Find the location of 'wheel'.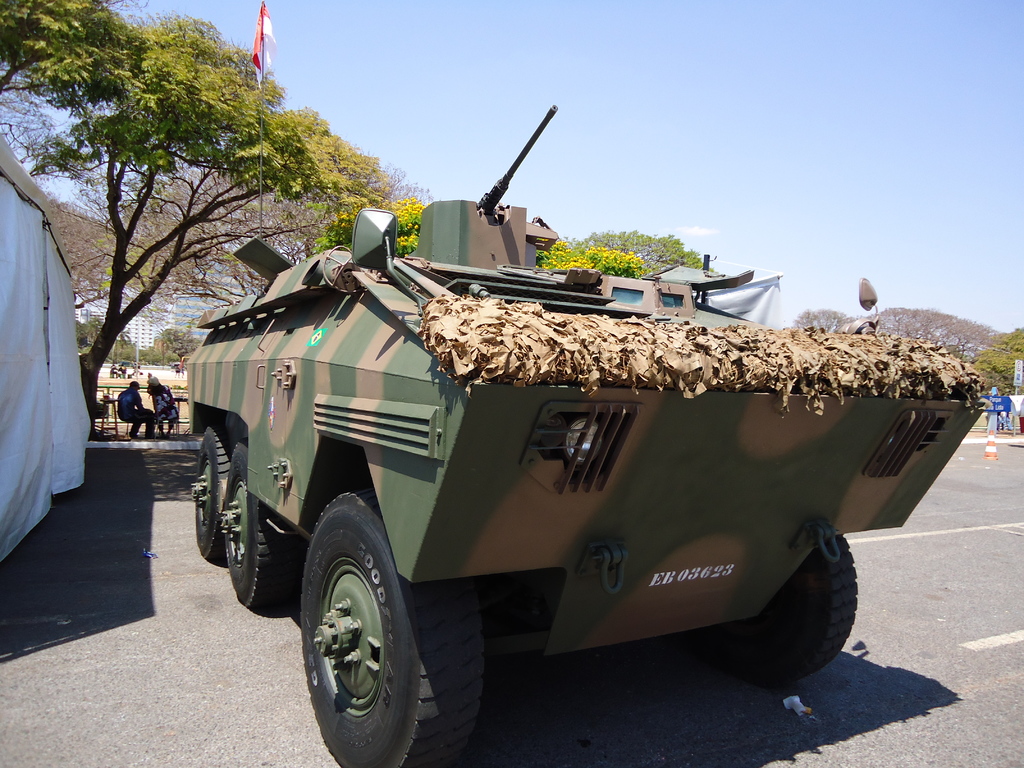
Location: 724 532 861 677.
